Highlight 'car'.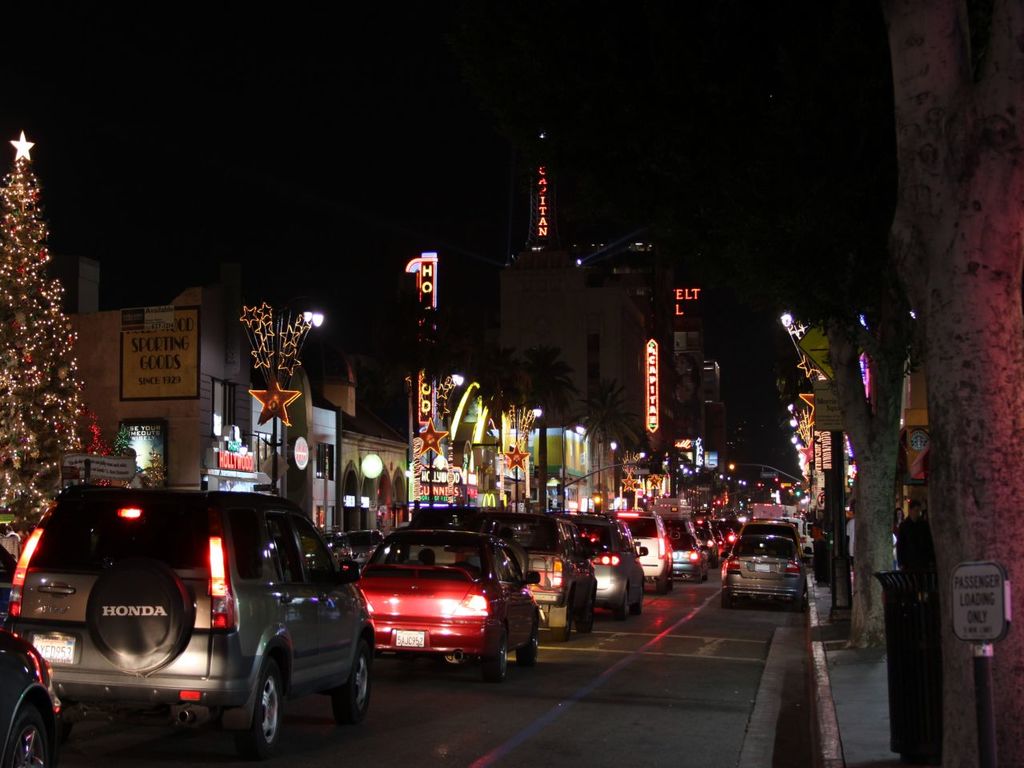
Highlighted region: (661,509,706,581).
